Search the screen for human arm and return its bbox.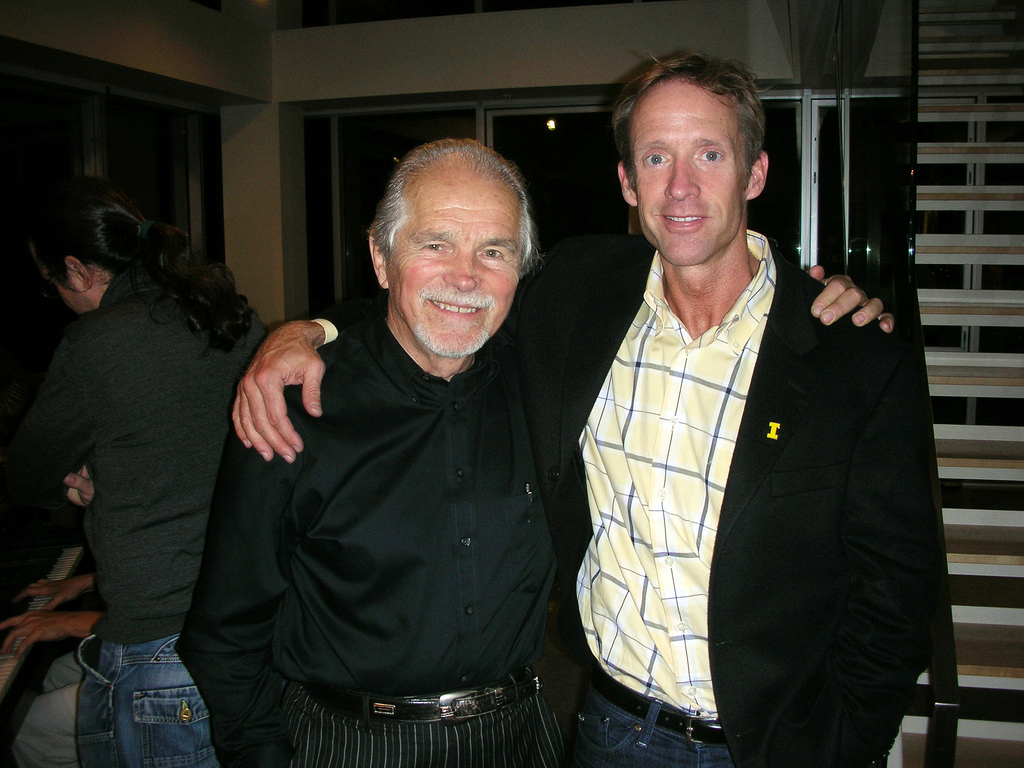
Found: rect(0, 331, 108, 539).
